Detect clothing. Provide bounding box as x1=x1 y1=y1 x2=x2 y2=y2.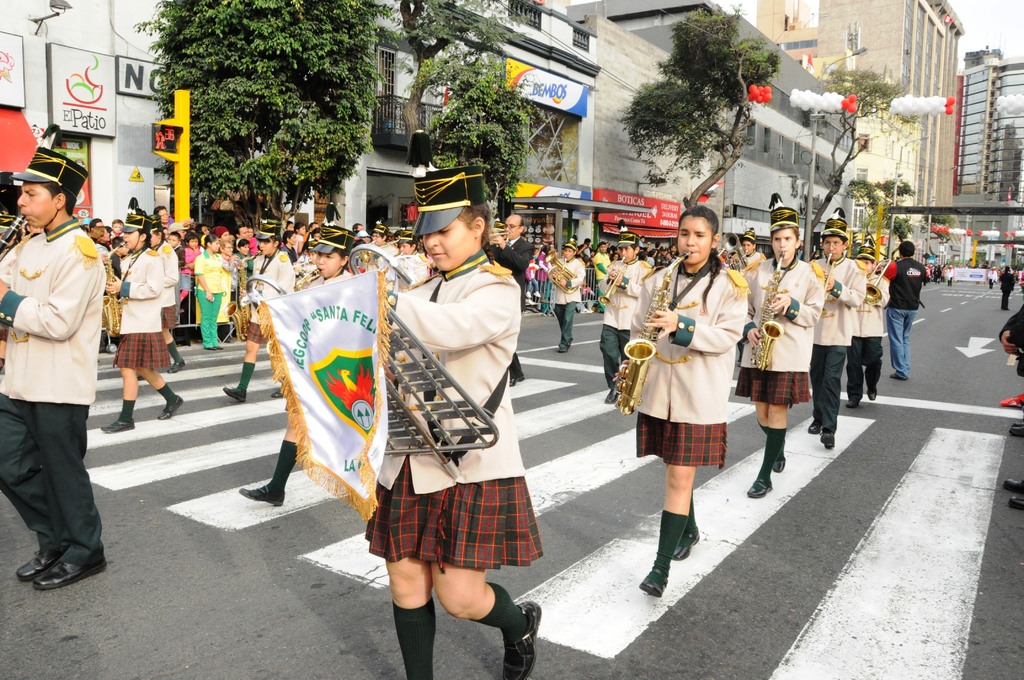
x1=197 y1=240 x2=230 y2=340.
